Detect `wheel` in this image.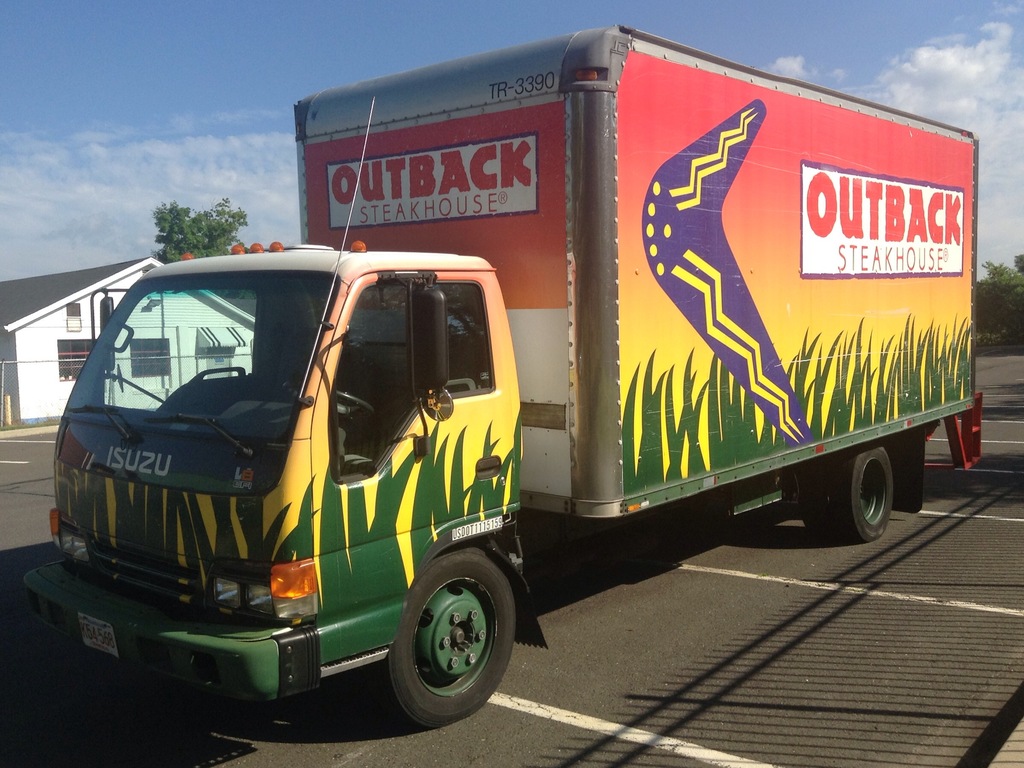
Detection: 381:552:505:719.
